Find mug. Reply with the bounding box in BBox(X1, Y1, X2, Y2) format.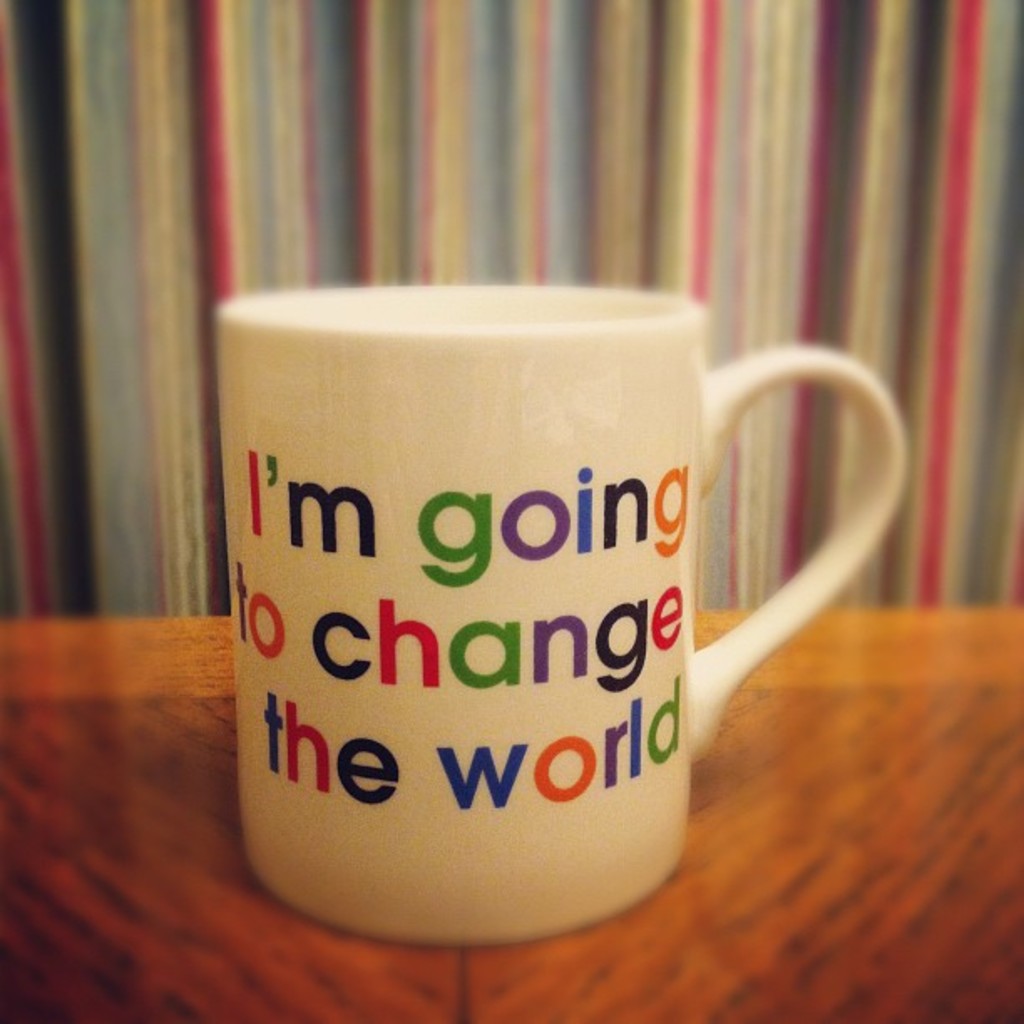
BBox(212, 286, 907, 949).
